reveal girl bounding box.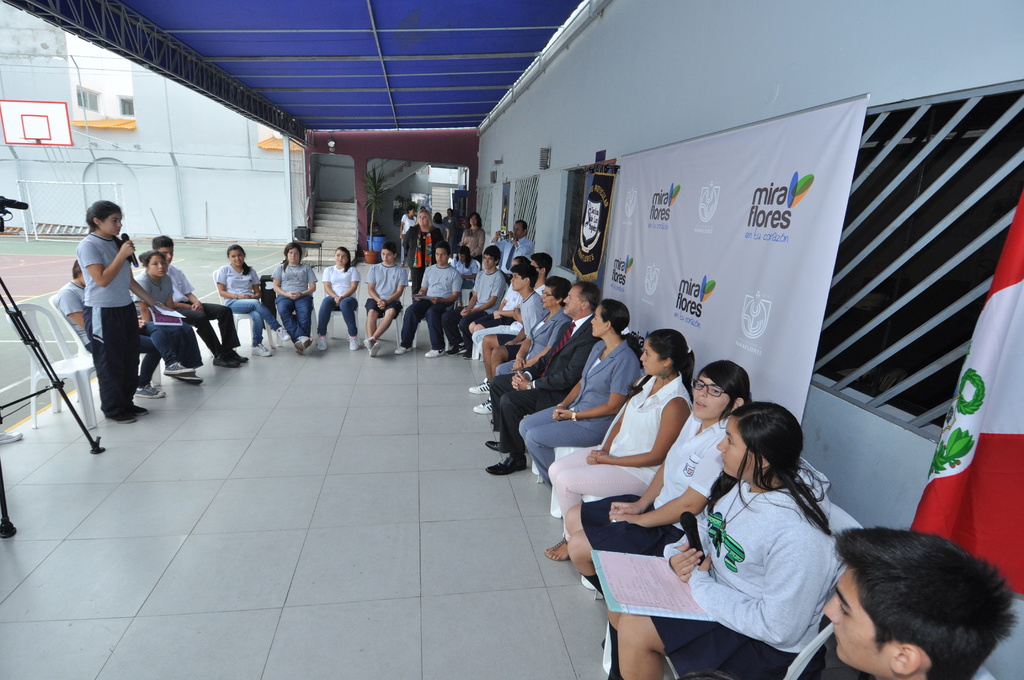
Revealed: crop(77, 199, 135, 424).
